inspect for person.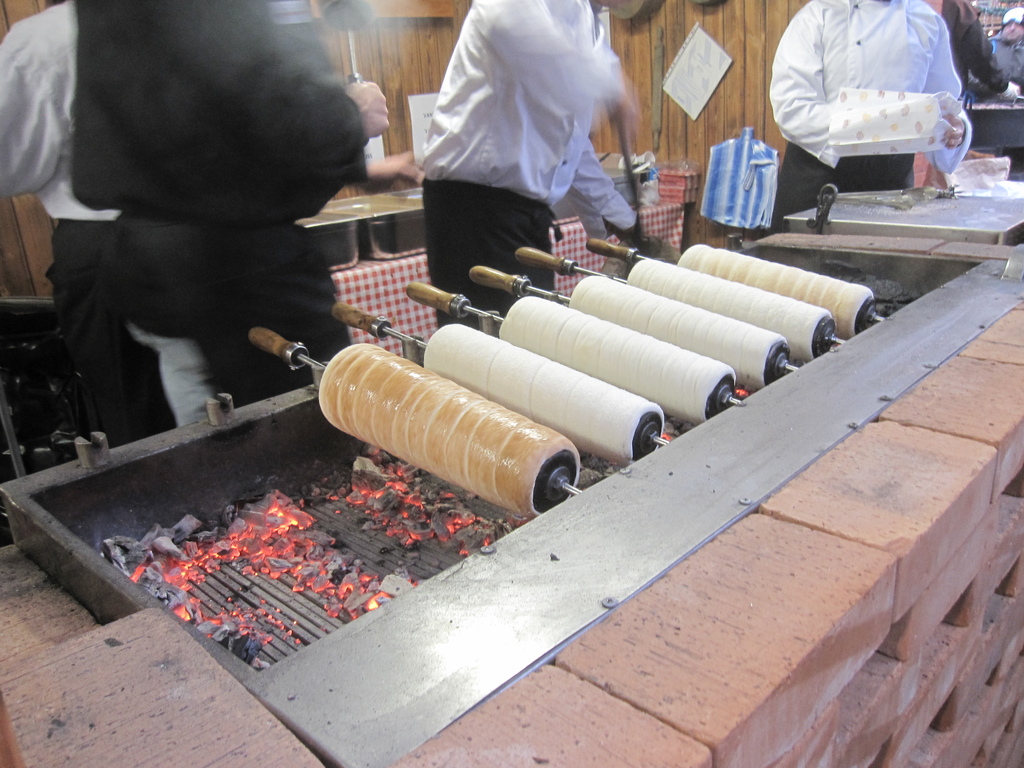
Inspection: box(0, 0, 124, 379).
